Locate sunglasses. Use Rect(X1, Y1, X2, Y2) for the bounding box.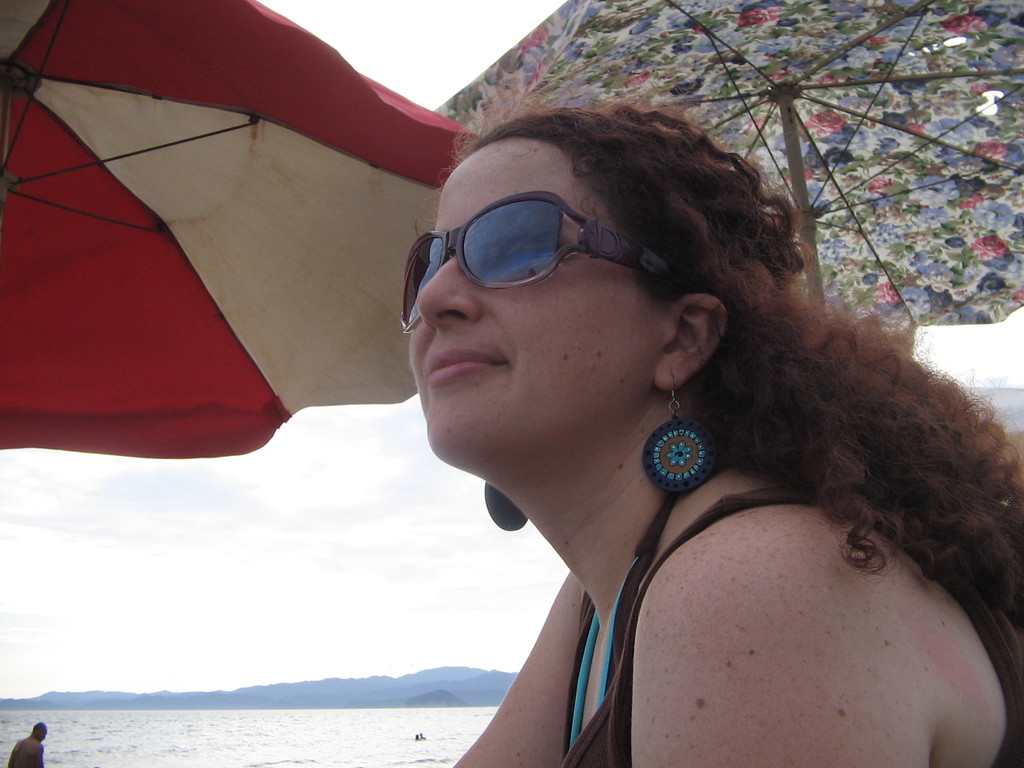
Rect(401, 192, 677, 333).
